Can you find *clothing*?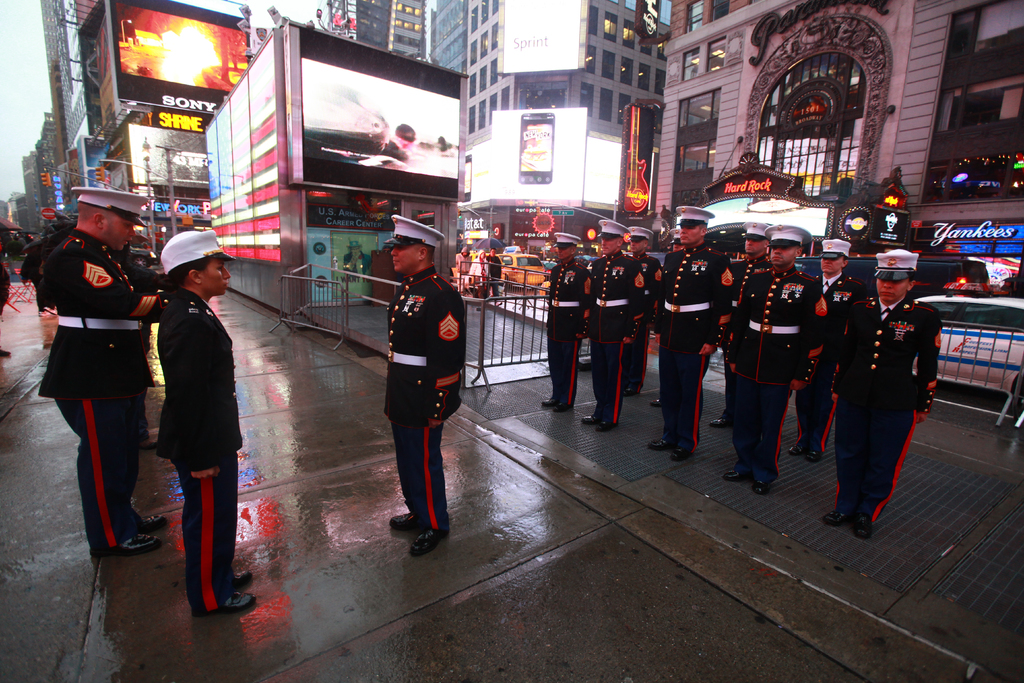
Yes, bounding box: [x1=381, y1=263, x2=486, y2=516].
